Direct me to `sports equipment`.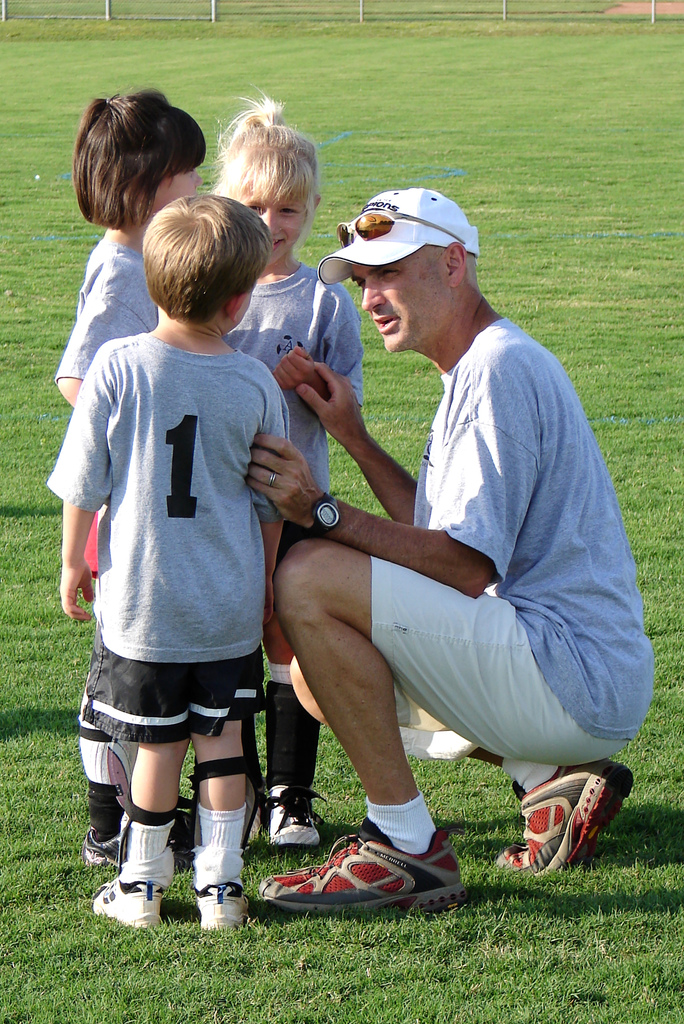
Direction: region(263, 788, 325, 847).
